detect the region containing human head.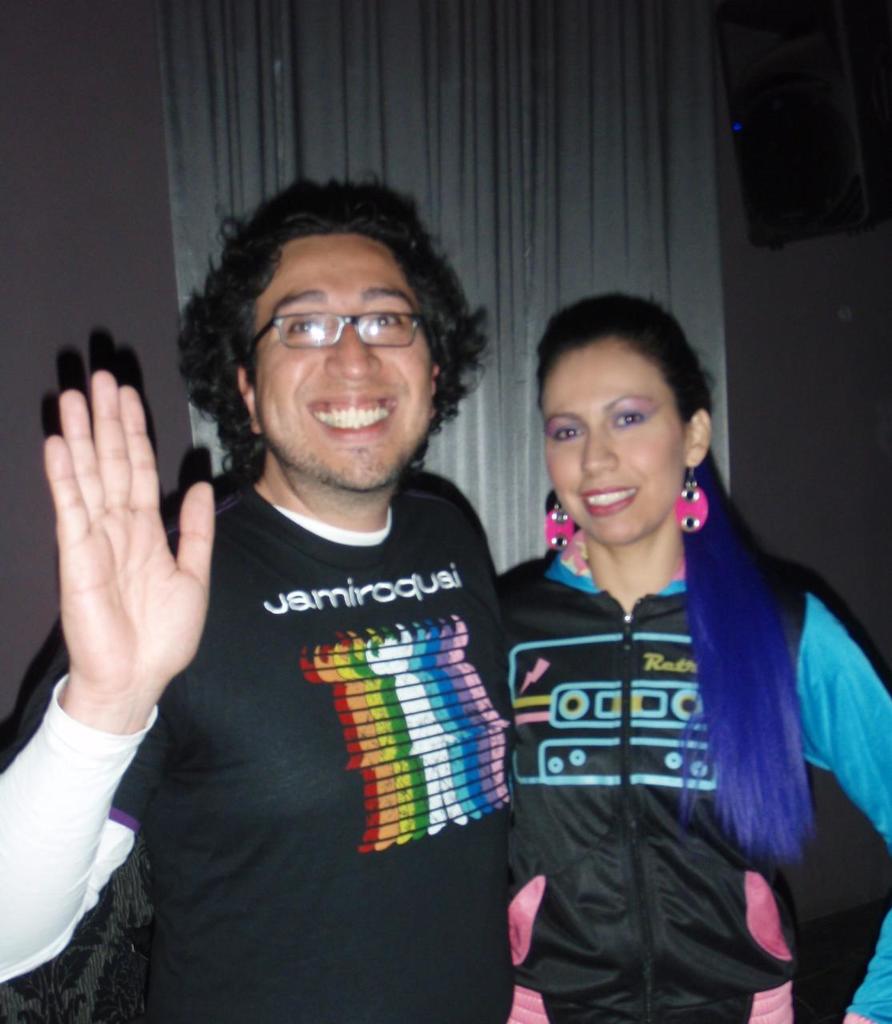
x1=183 y1=169 x2=484 y2=511.
